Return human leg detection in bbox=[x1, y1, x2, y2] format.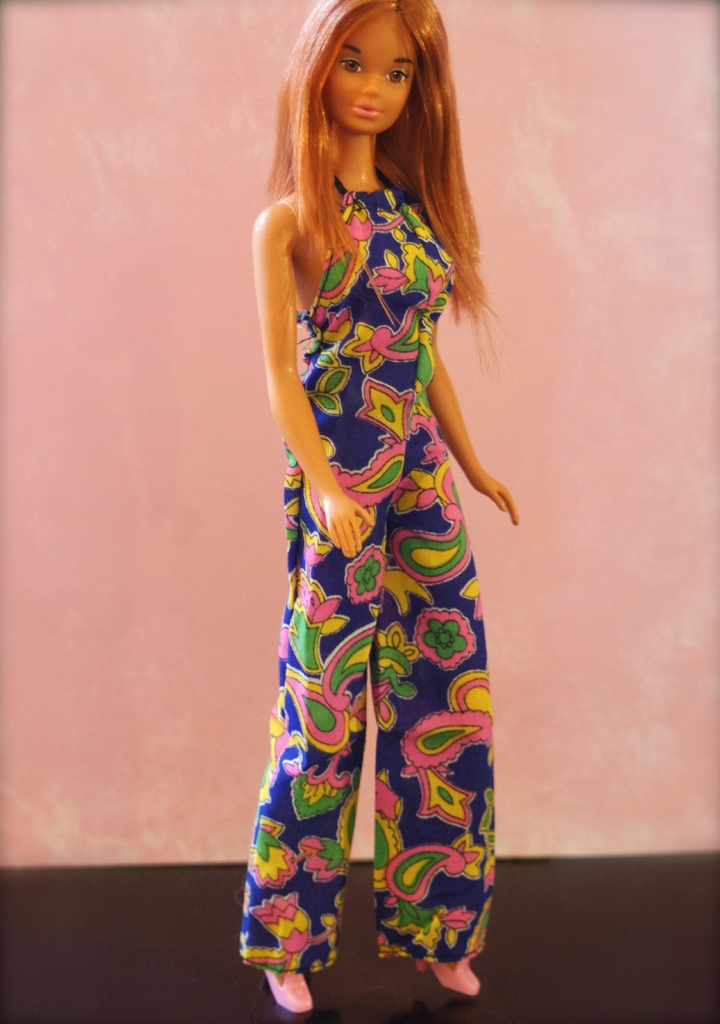
bbox=[237, 462, 370, 994].
